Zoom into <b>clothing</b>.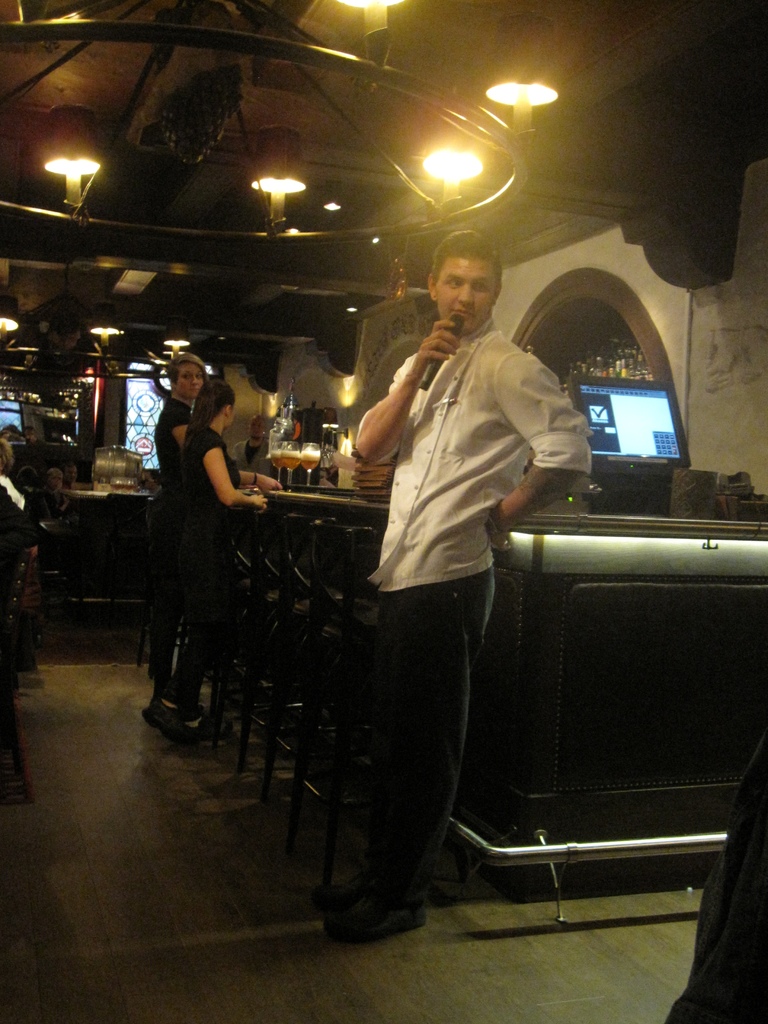
Zoom target: (x1=152, y1=397, x2=202, y2=514).
